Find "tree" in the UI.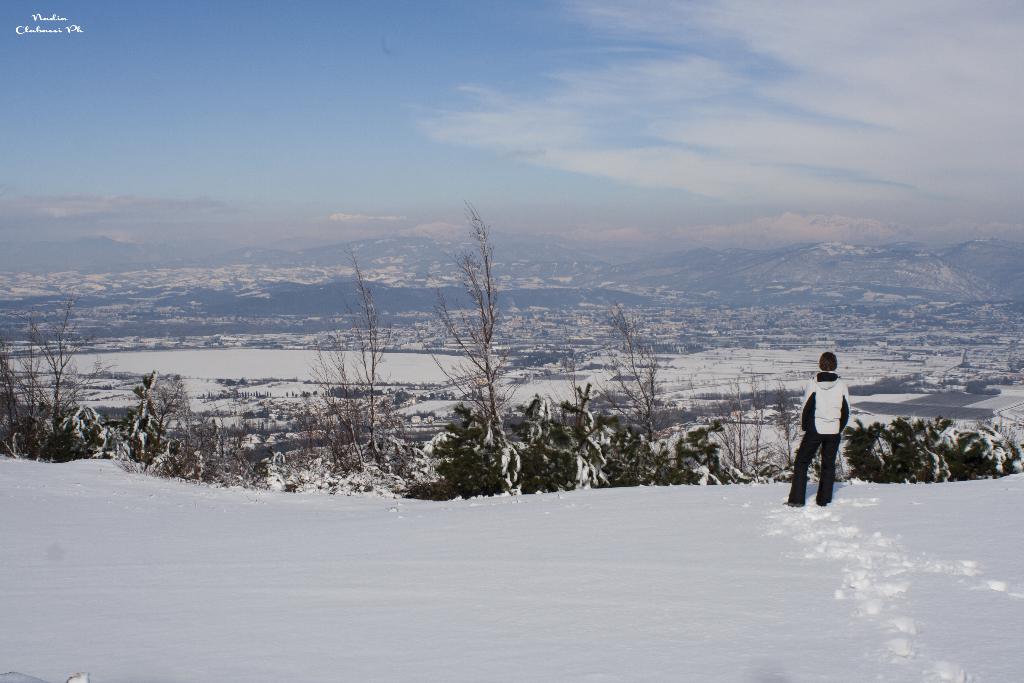
UI element at 305,242,399,464.
